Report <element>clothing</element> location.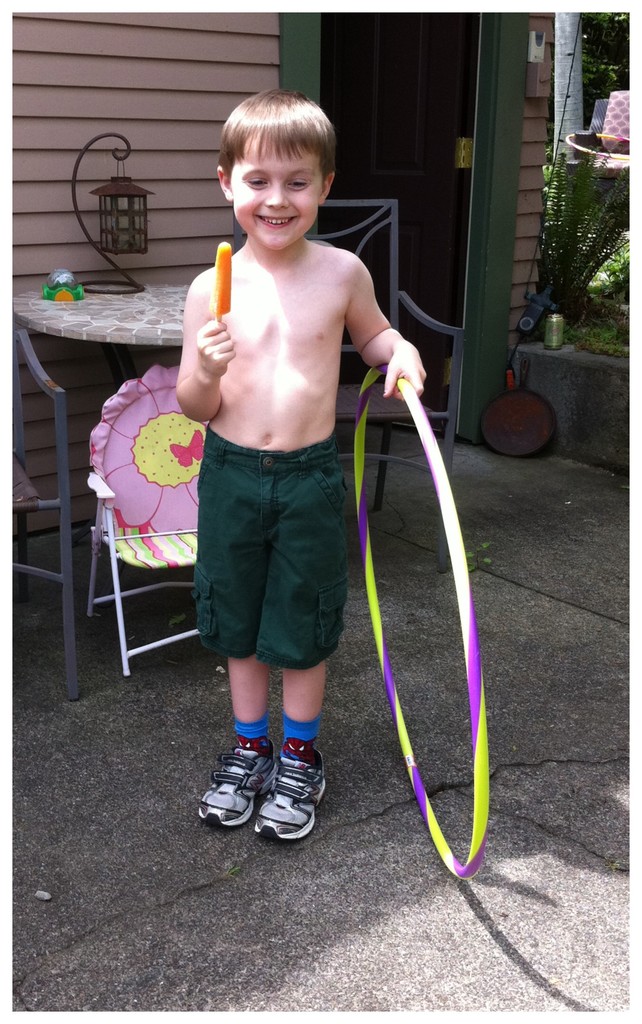
Report: <box>196,414,335,664</box>.
